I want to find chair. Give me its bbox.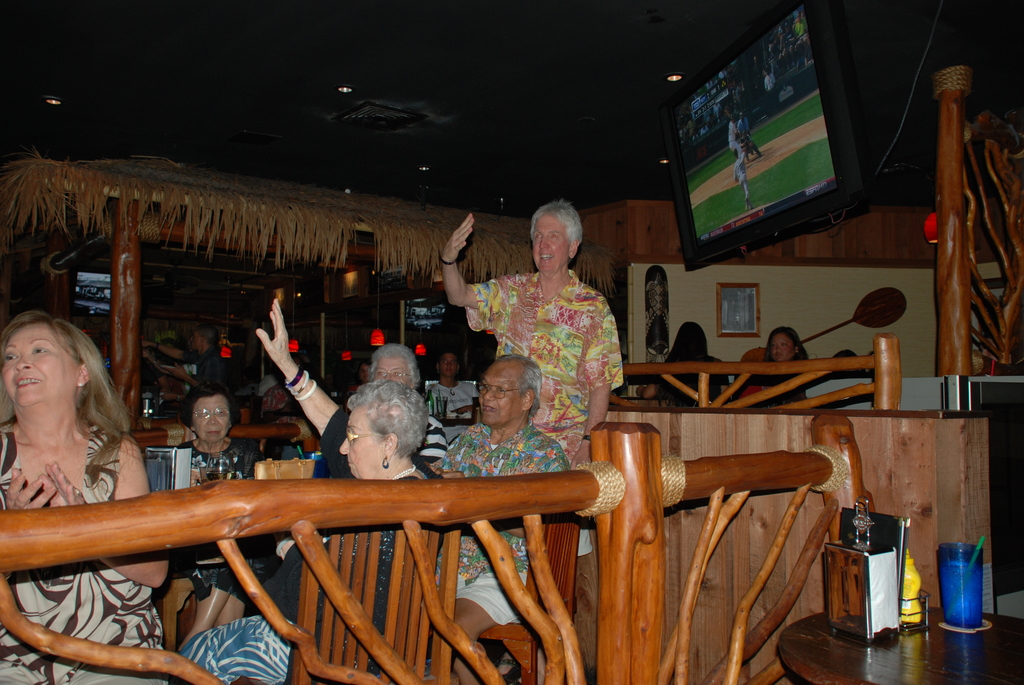
bbox=(481, 507, 579, 684).
